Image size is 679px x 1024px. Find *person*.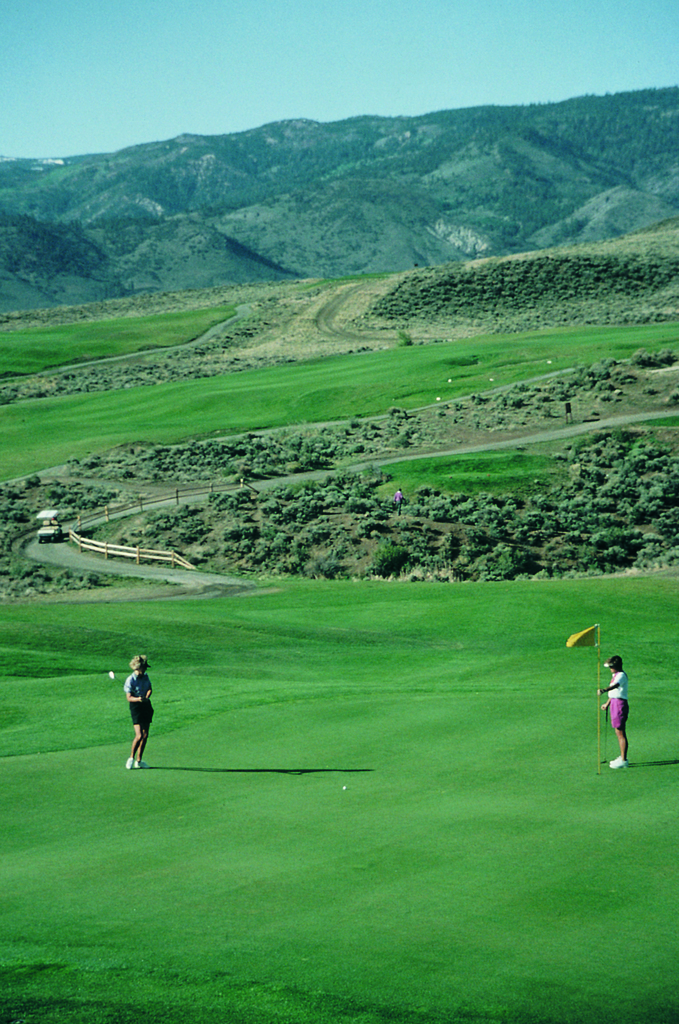
region(114, 664, 159, 775).
